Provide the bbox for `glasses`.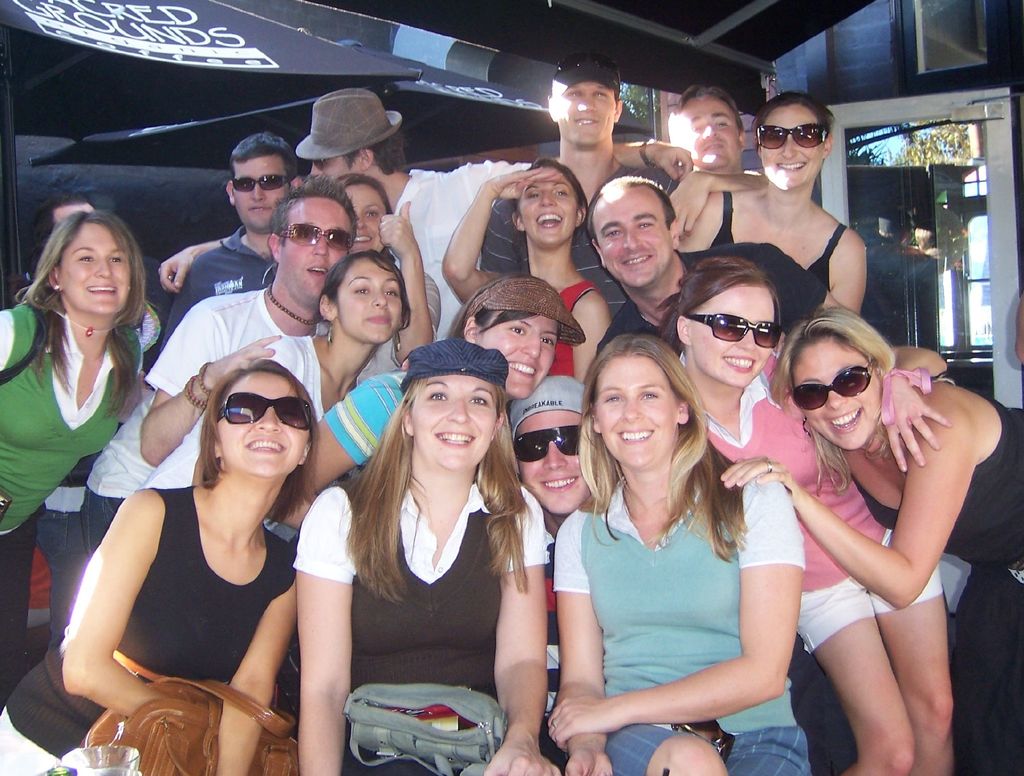
{"x1": 754, "y1": 121, "x2": 828, "y2": 154}.
